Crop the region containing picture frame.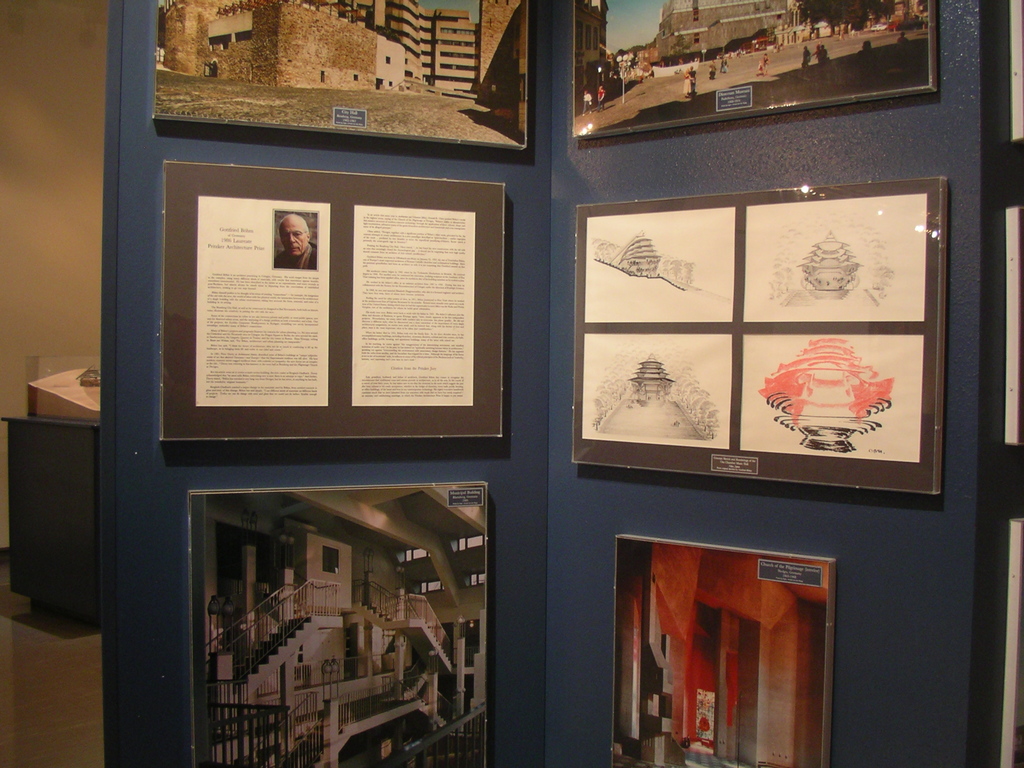
Crop region: (610,536,840,767).
